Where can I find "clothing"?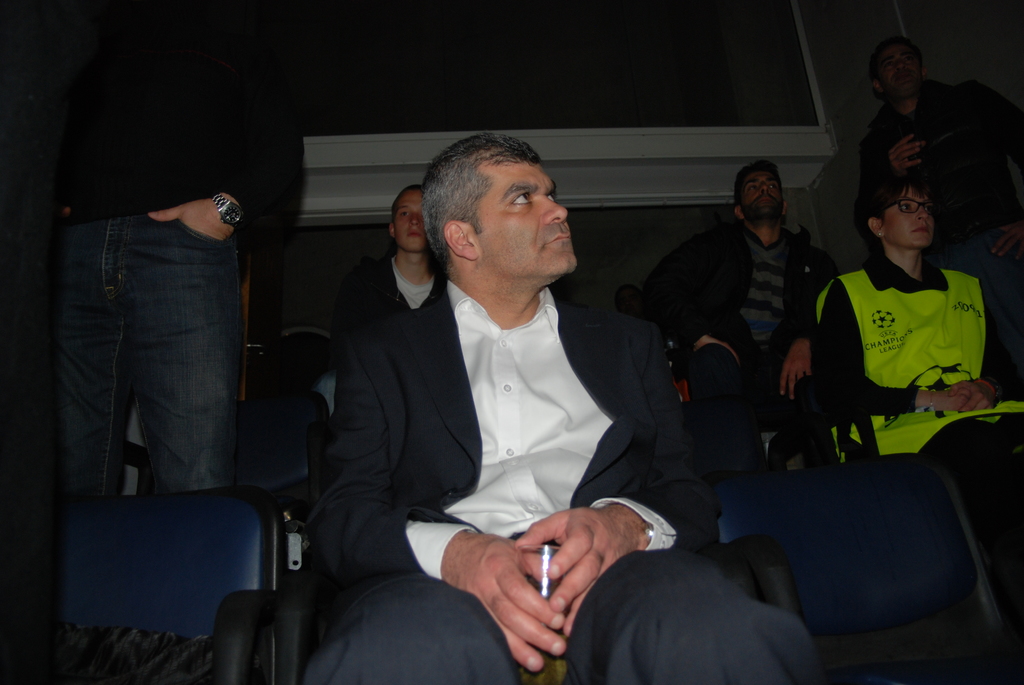
You can find it at pyautogui.locateOnScreen(58, 0, 309, 502).
